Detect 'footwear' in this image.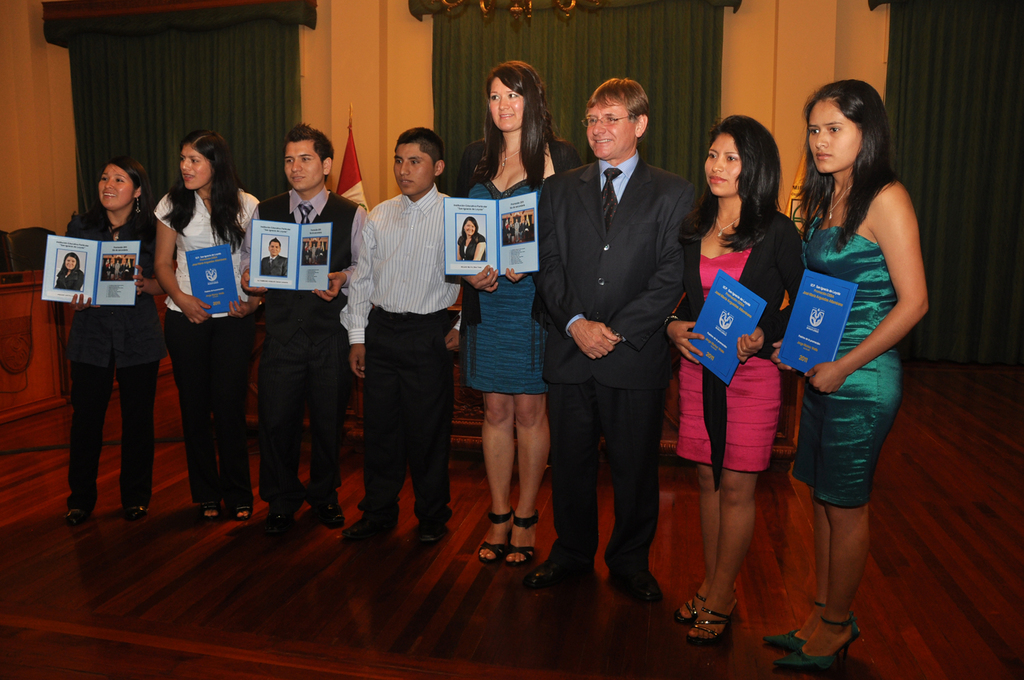
Detection: bbox=(763, 600, 826, 651).
